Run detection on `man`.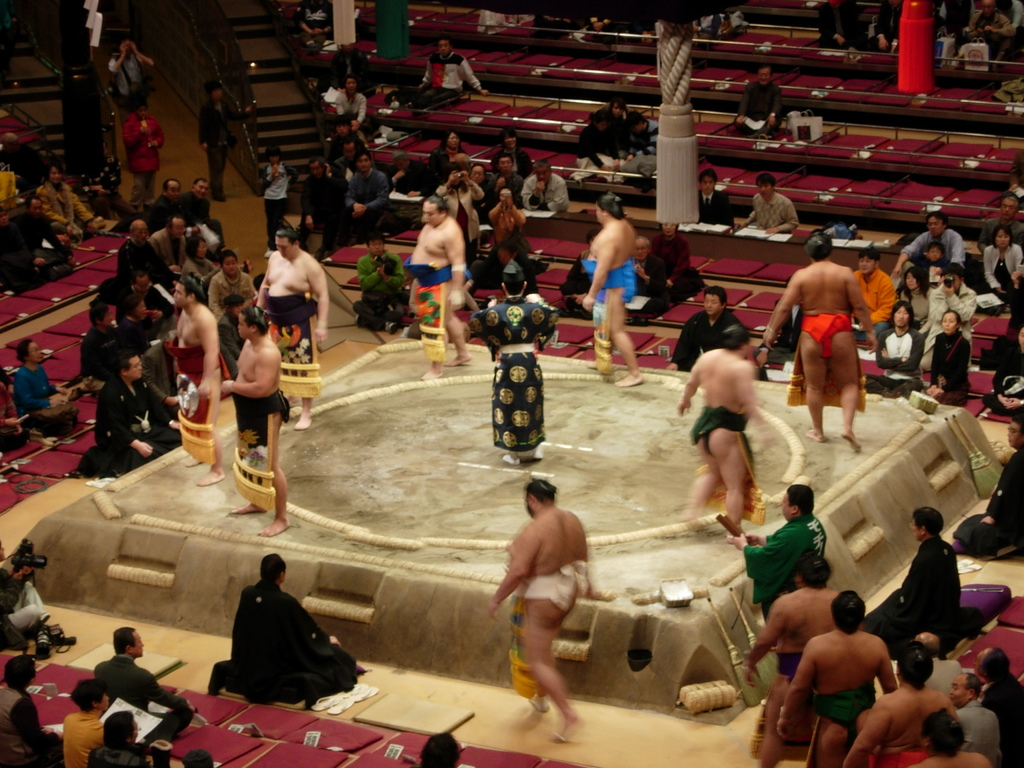
Result: {"x1": 0, "y1": 654, "x2": 62, "y2": 767}.
